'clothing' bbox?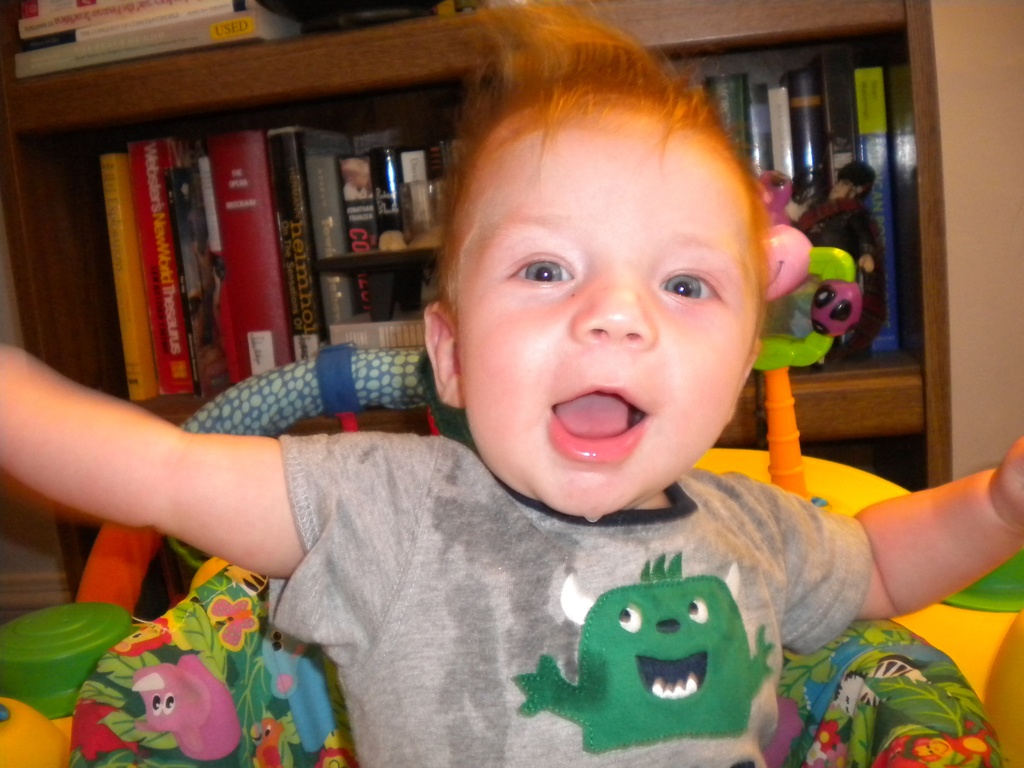
<bbox>268, 439, 897, 761</bbox>
